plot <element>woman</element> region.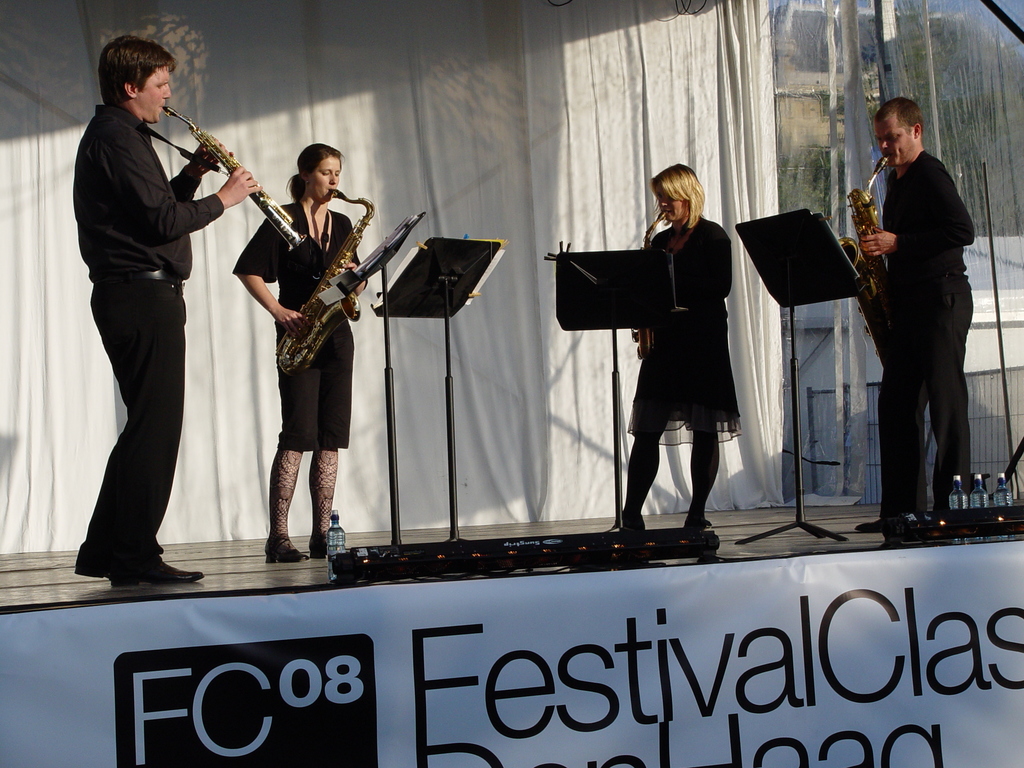
Plotted at (607, 157, 754, 551).
